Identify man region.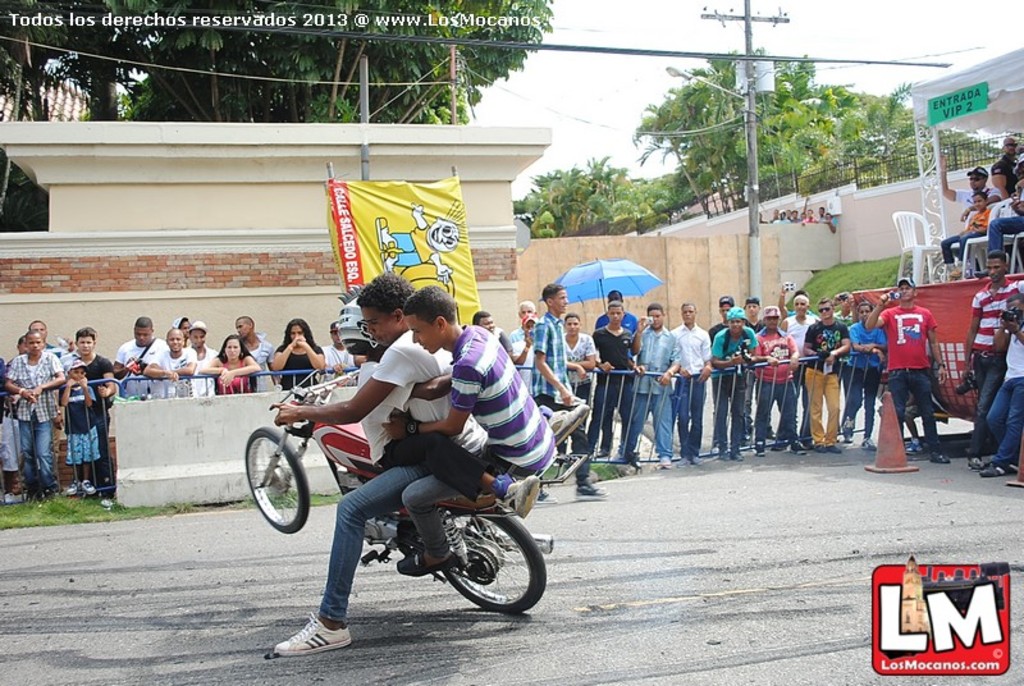
Region: {"x1": 561, "y1": 315, "x2": 598, "y2": 406}.
